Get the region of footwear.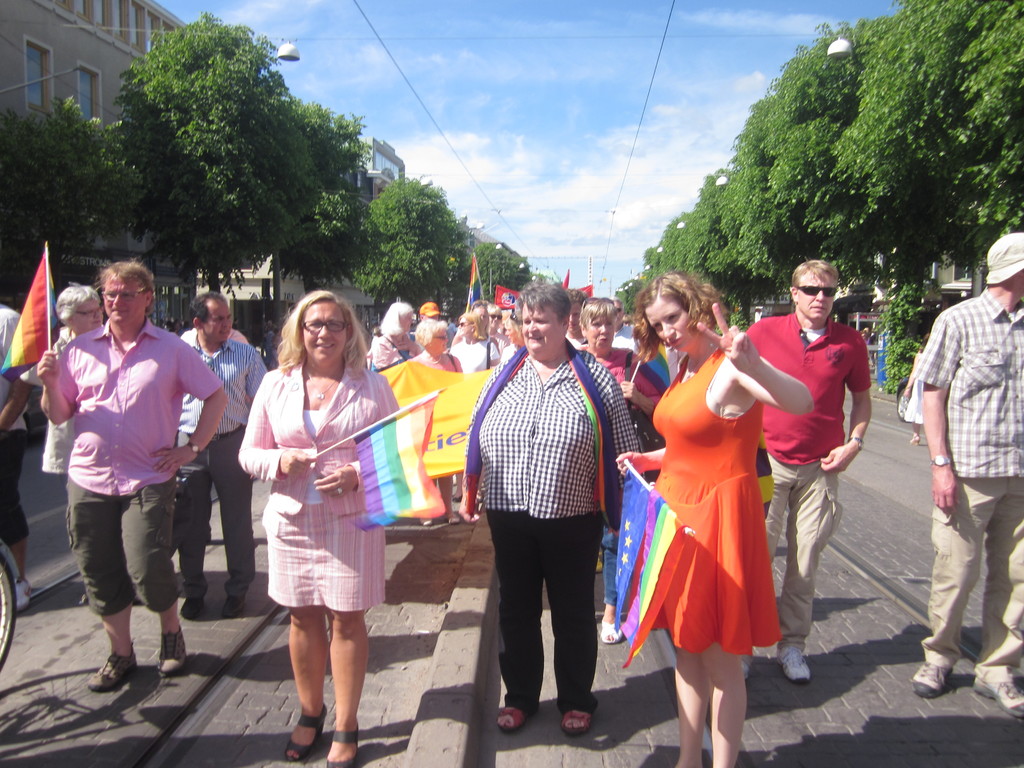
crop(451, 513, 463, 522).
